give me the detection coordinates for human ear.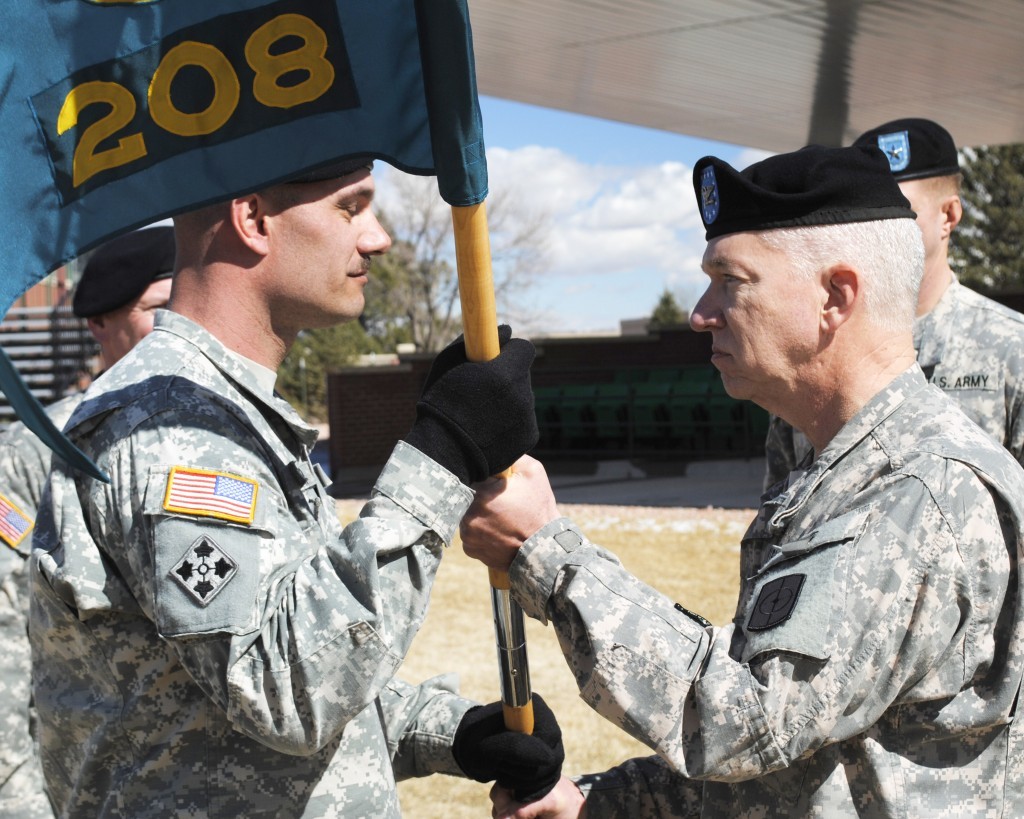
{"left": 938, "top": 197, "right": 962, "bottom": 234}.
